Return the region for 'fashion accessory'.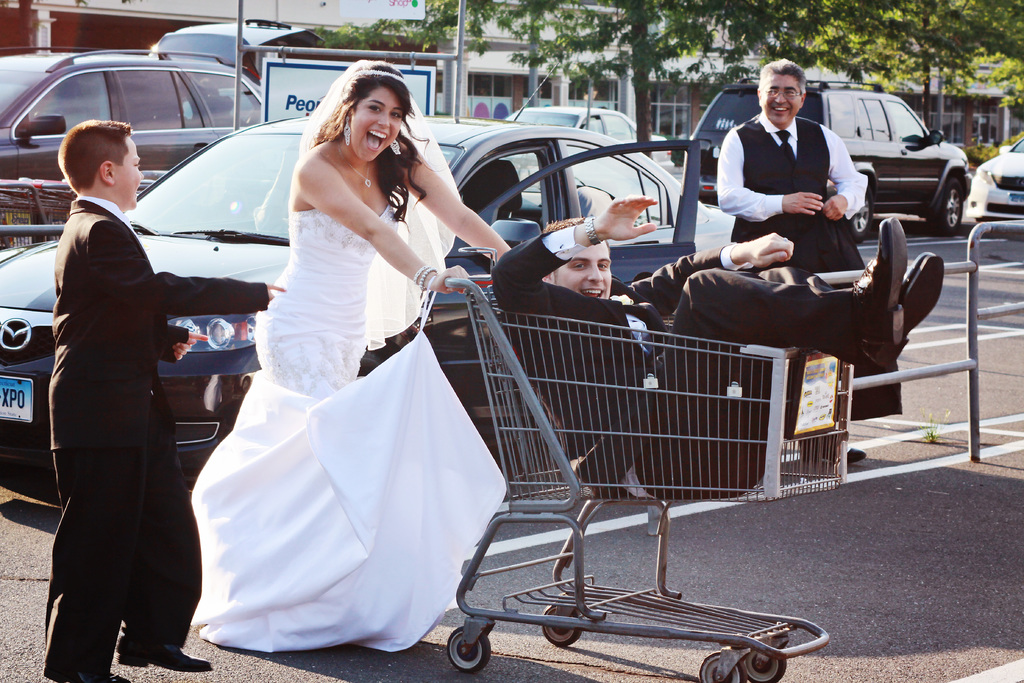
<box>410,263,433,285</box>.
